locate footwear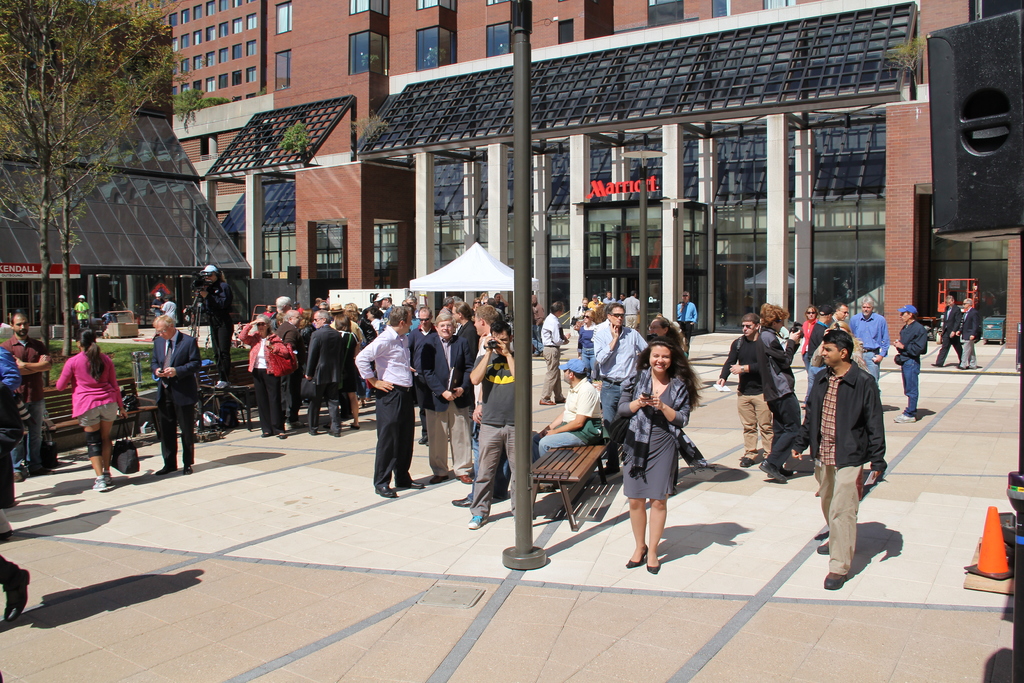
[102,471,116,488]
